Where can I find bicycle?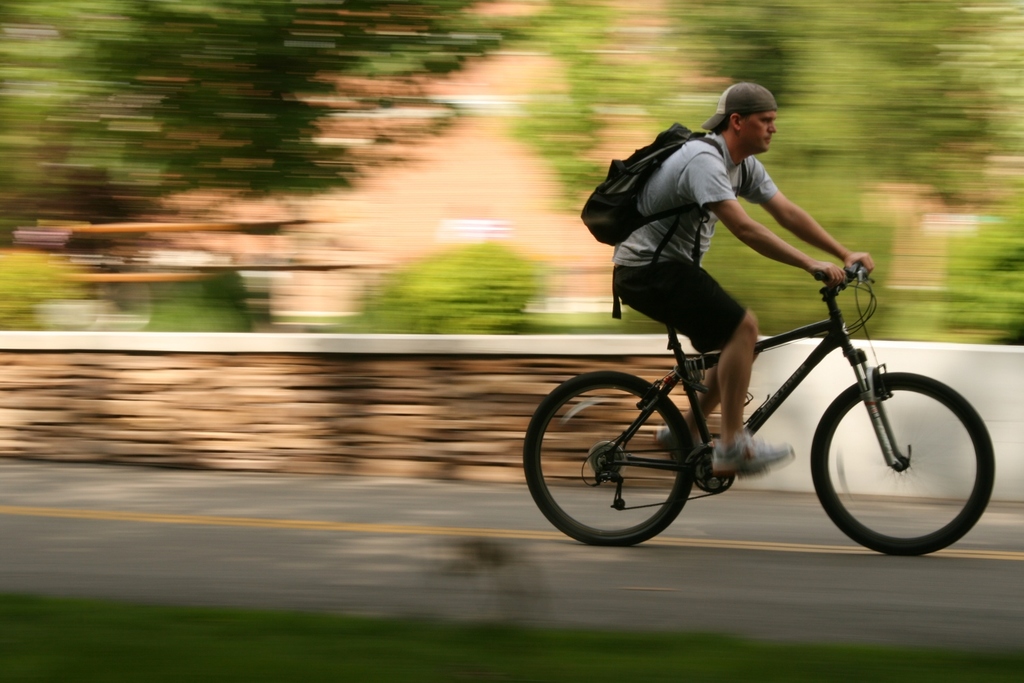
You can find it at 532 244 1012 555.
